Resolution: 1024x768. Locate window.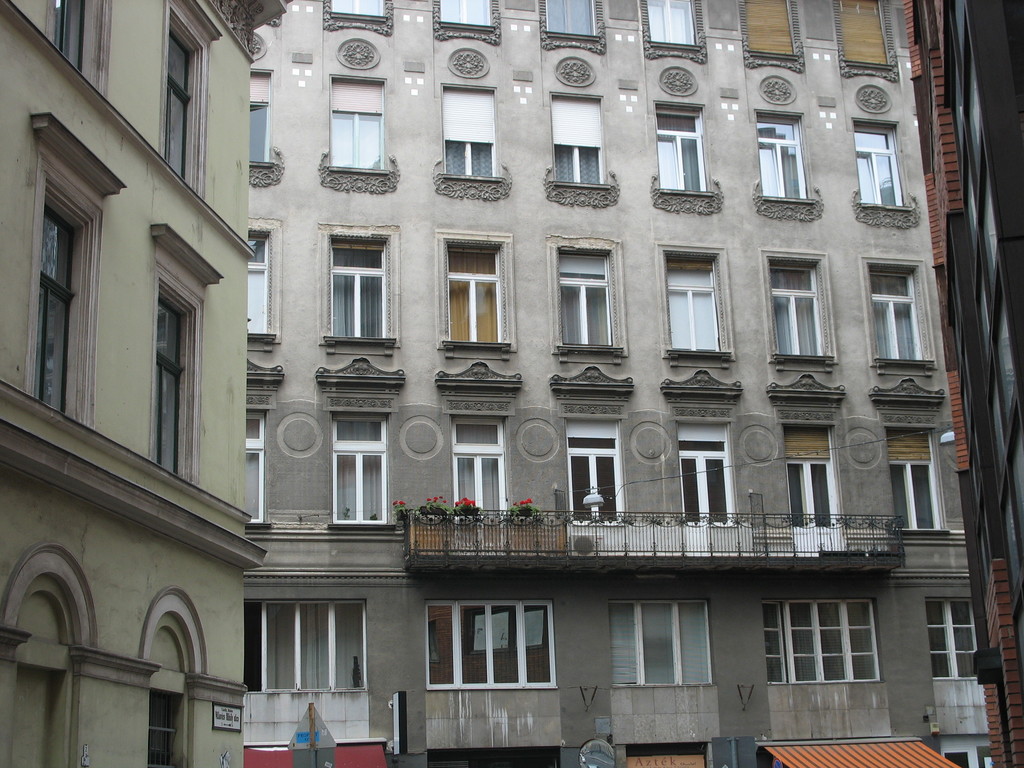
box(420, 598, 556, 692).
